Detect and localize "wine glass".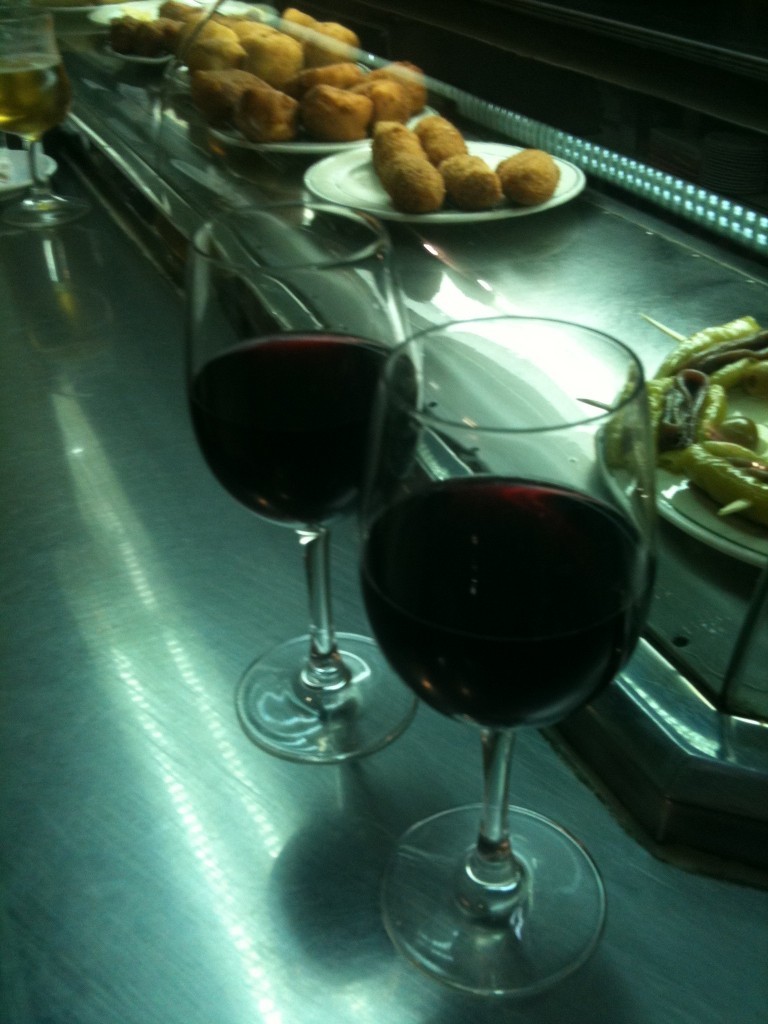
Localized at [360, 310, 662, 998].
